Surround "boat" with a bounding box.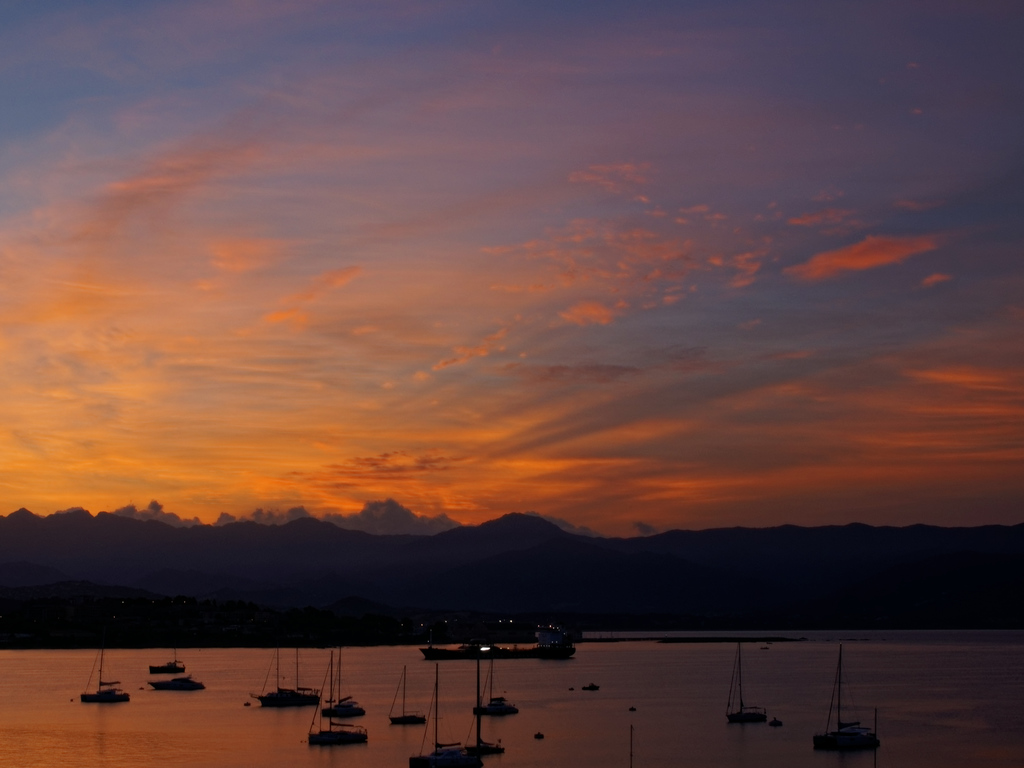
{"x1": 724, "y1": 640, "x2": 773, "y2": 726}.
